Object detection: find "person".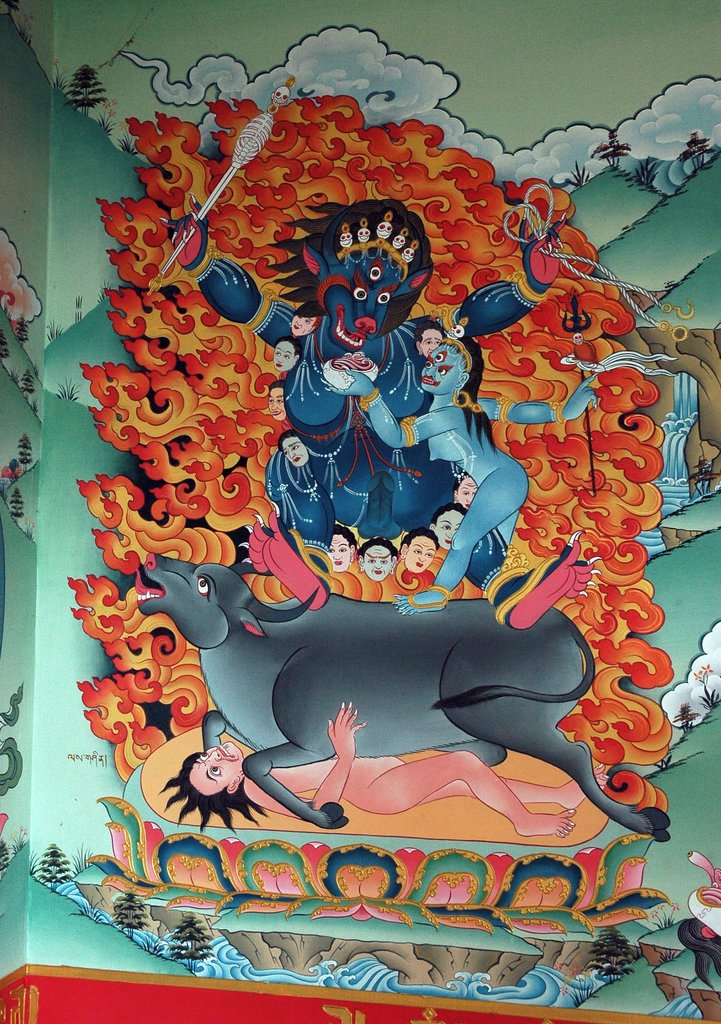
left=277, top=435, right=306, bottom=465.
